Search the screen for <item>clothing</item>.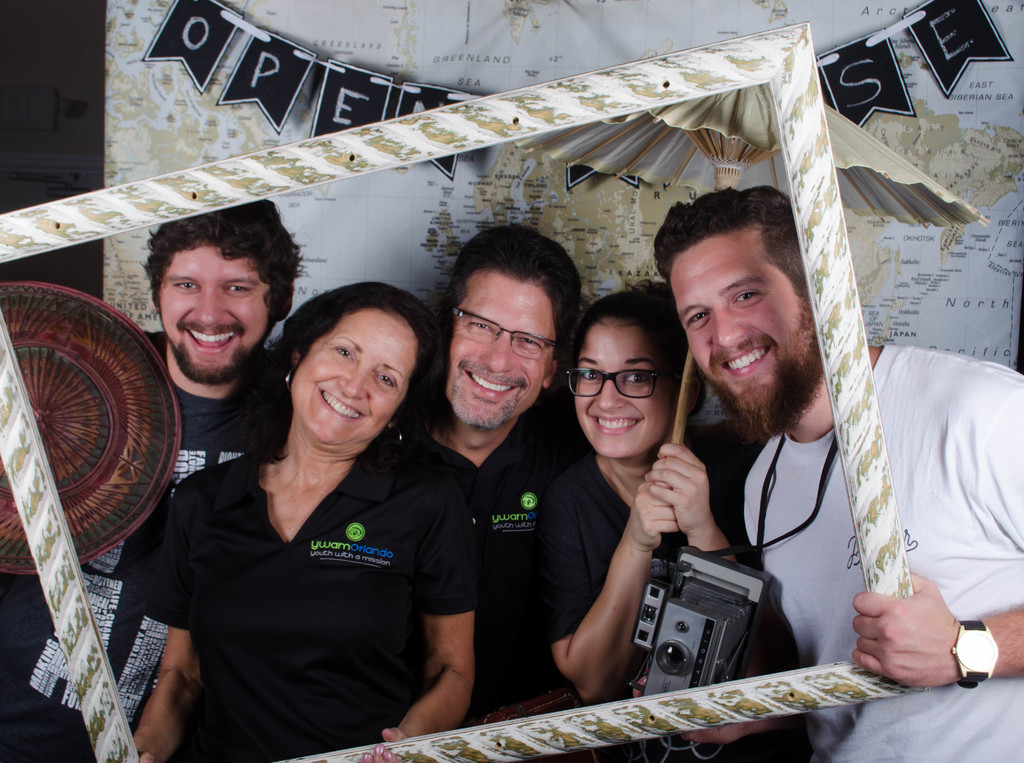
Found at x1=534, y1=451, x2=739, y2=698.
